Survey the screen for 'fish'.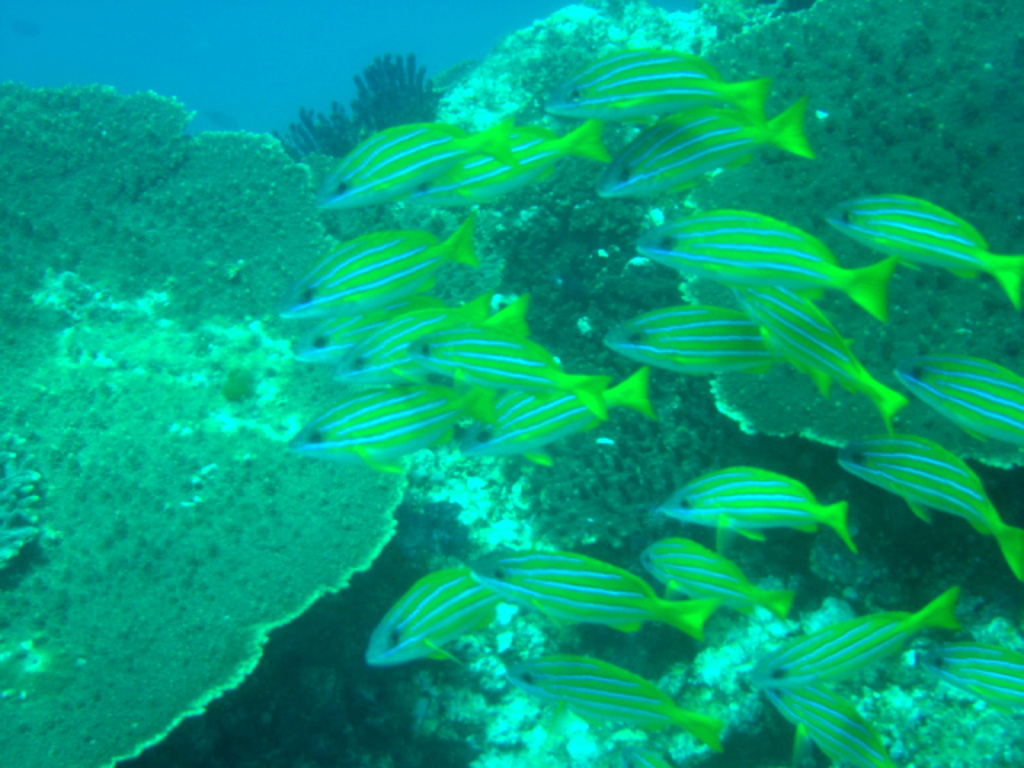
Survey found: (left=461, top=371, right=662, bottom=461).
